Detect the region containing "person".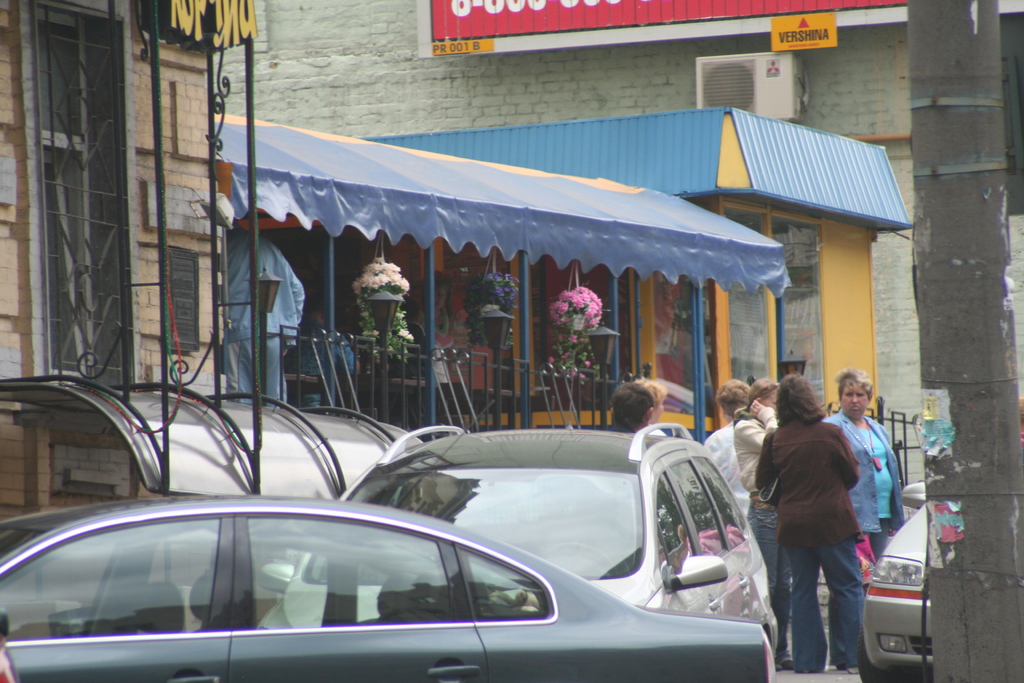
left=223, top=222, right=305, bottom=411.
